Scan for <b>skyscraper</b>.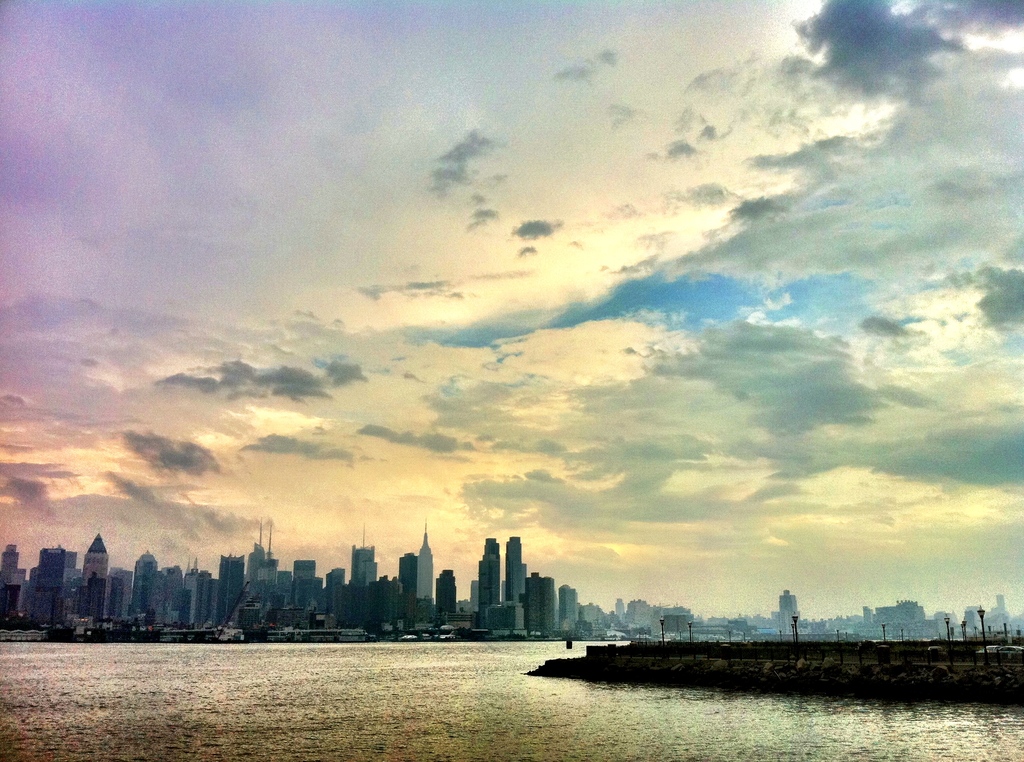
Scan result: select_region(860, 603, 870, 626).
